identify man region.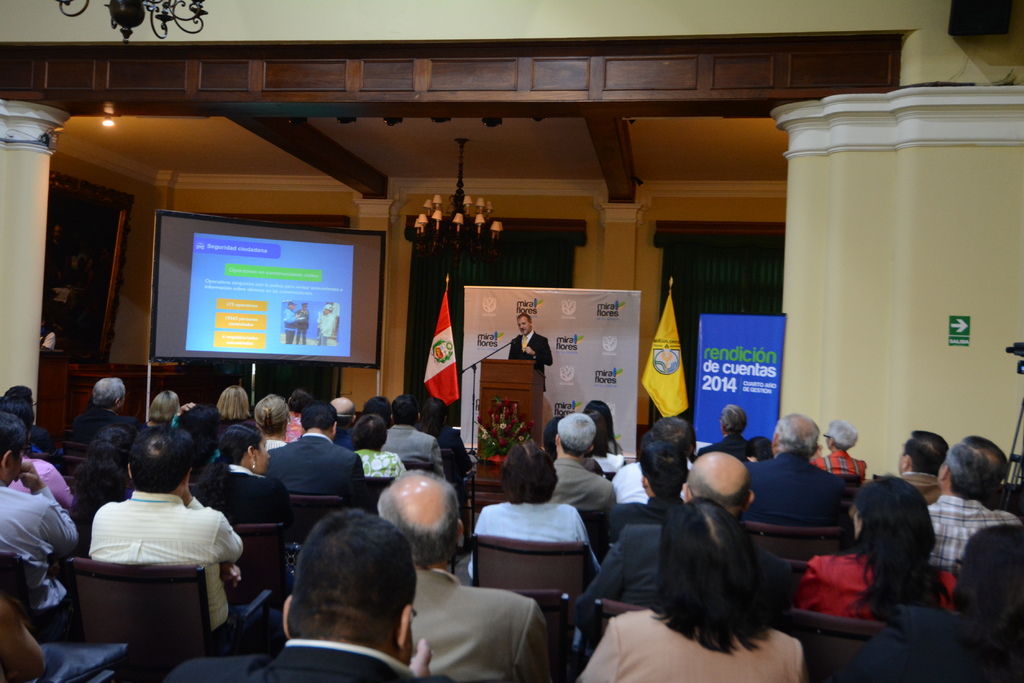
Region: {"x1": 578, "y1": 452, "x2": 792, "y2": 650}.
